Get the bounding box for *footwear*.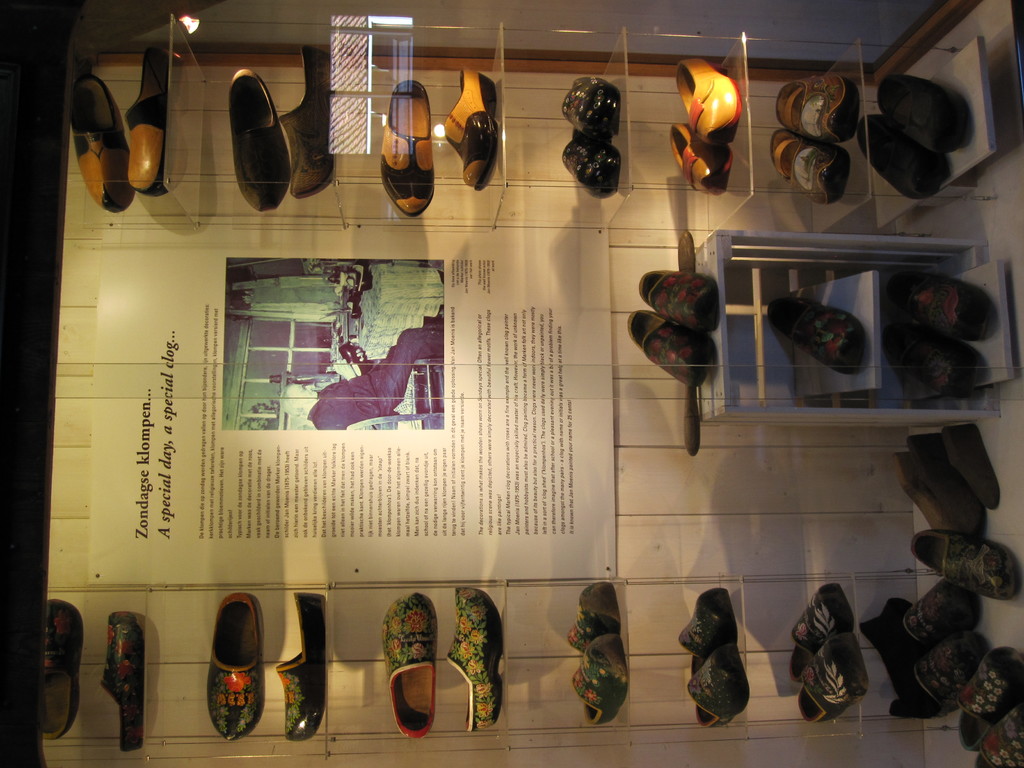
(x1=625, y1=308, x2=722, y2=386).
